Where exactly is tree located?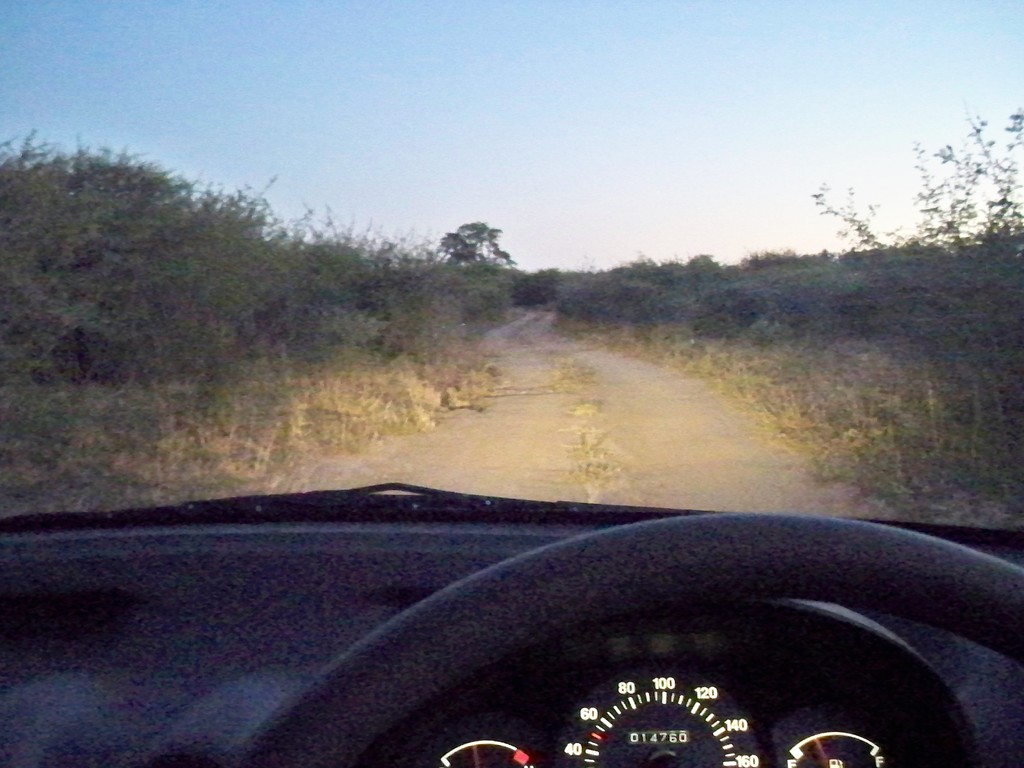
Its bounding box is 810 100 1022 454.
